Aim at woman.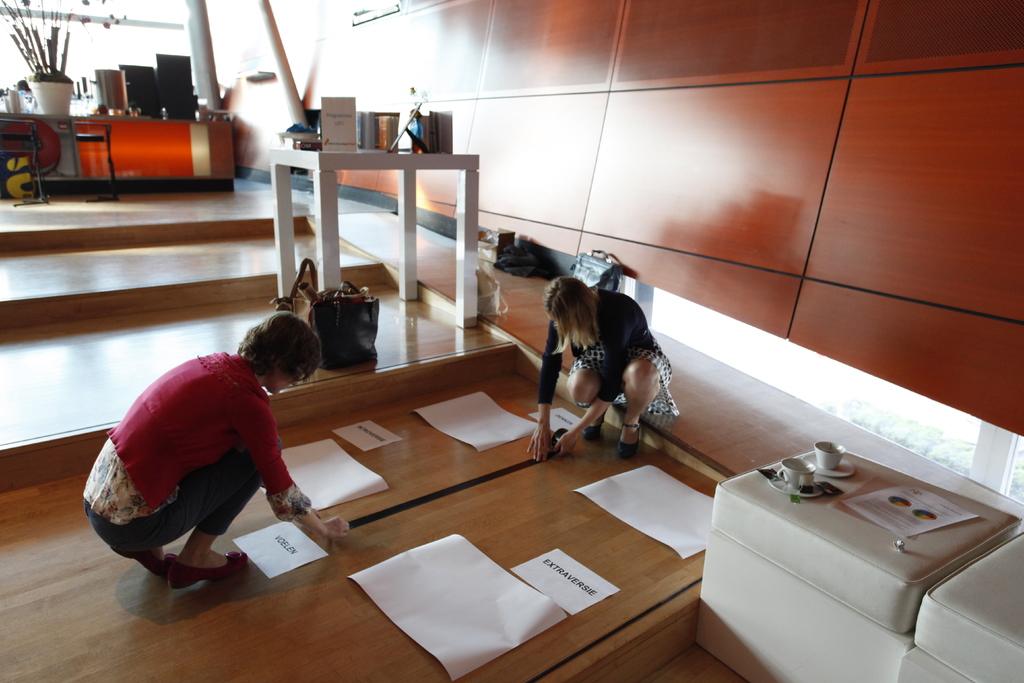
Aimed at left=520, top=267, right=683, bottom=464.
